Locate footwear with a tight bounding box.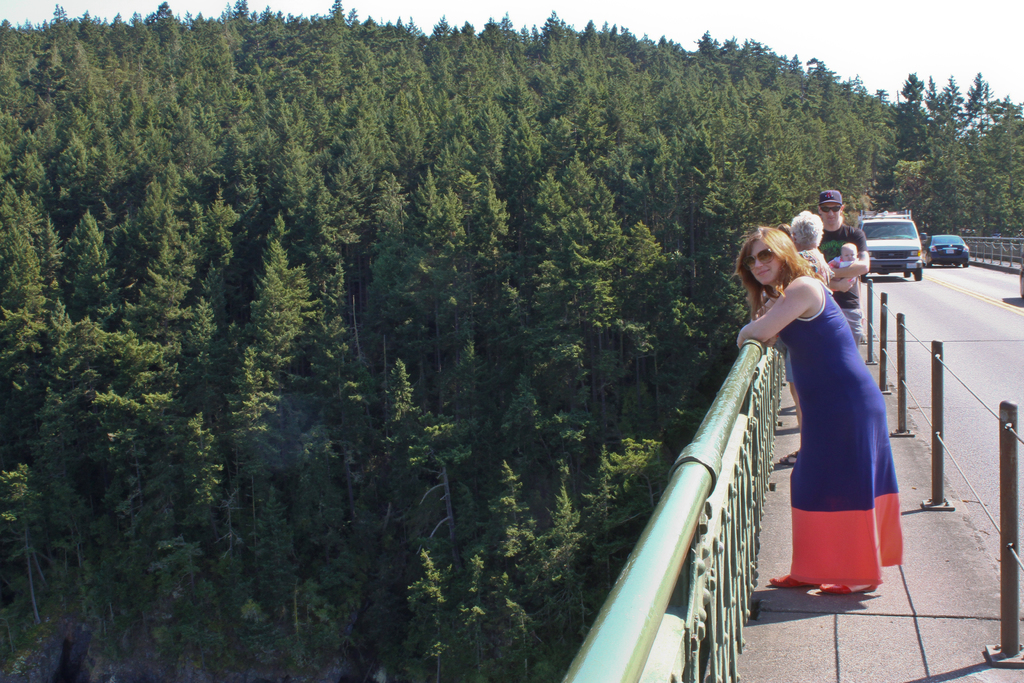
l=776, t=450, r=799, b=466.
